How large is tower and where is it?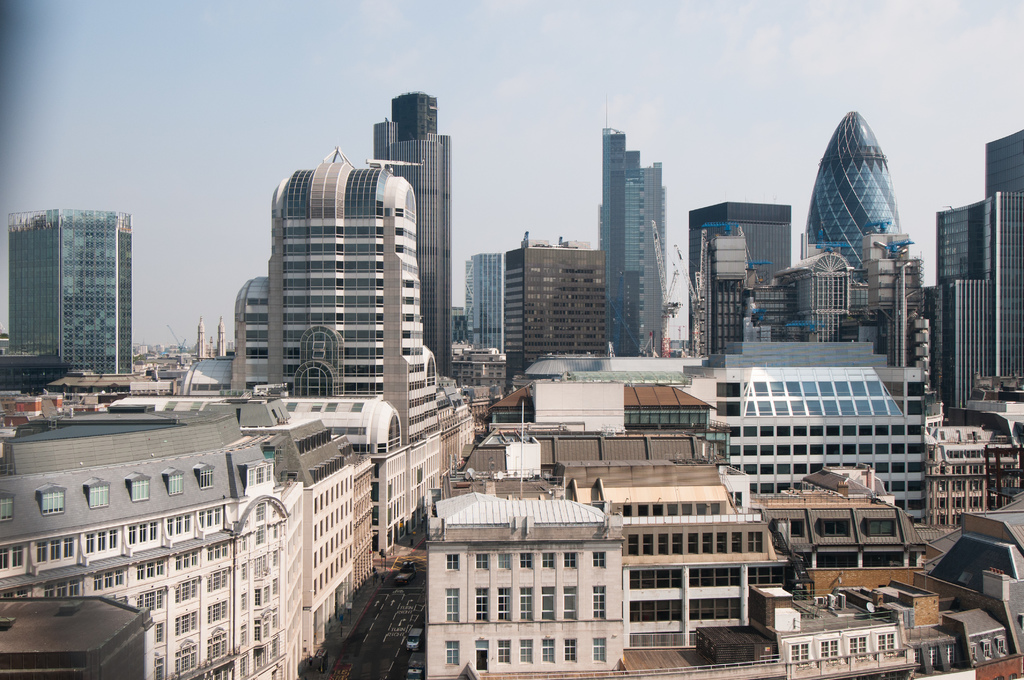
Bounding box: (left=370, top=88, right=449, bottom=384).
